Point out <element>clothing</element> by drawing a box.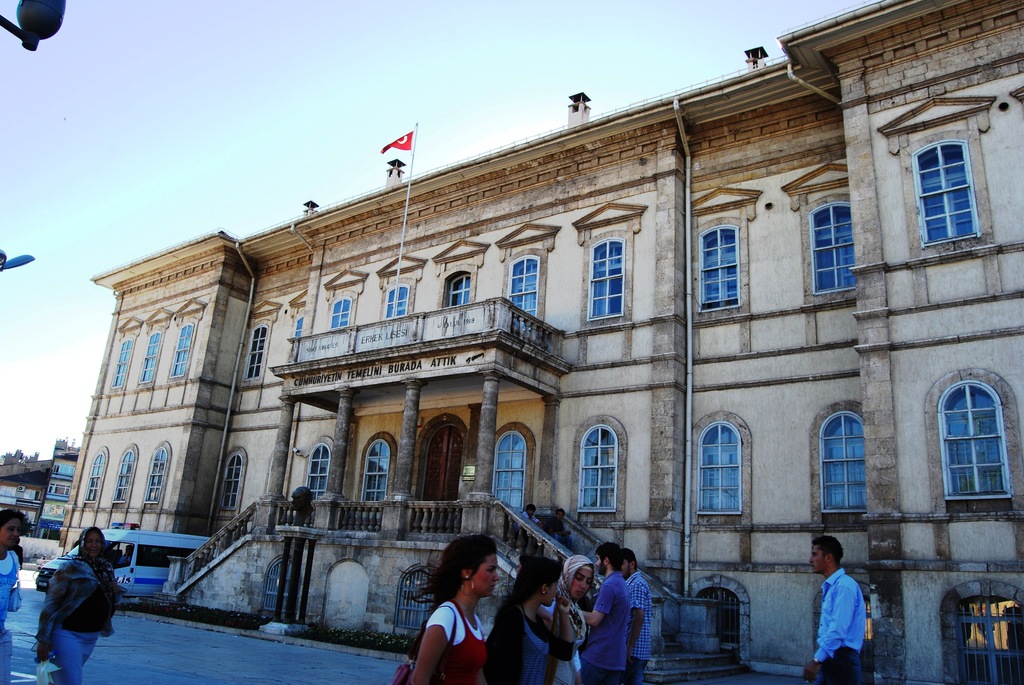
{"x1": 0, "y1": 546, "x2": 20, "y2": 684}.
